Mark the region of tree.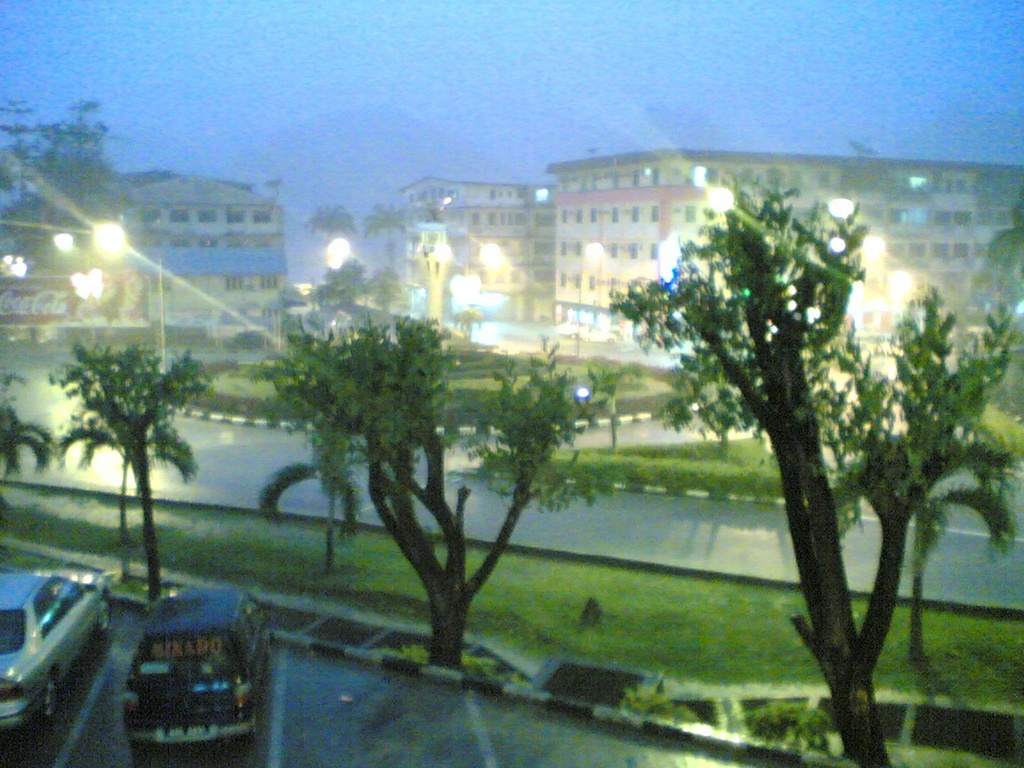
Region: {"left": 617, "top": 135, "right": 969, "bottom": 706}.
